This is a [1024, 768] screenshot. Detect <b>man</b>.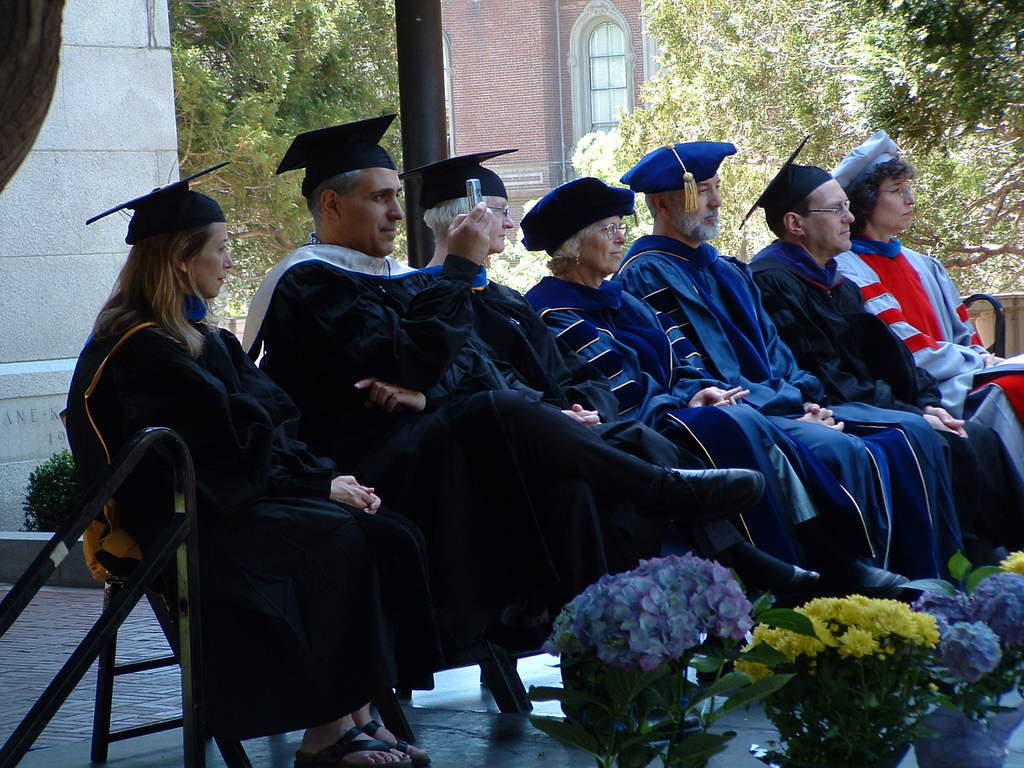
Rect(399, 146, 813, 626).
